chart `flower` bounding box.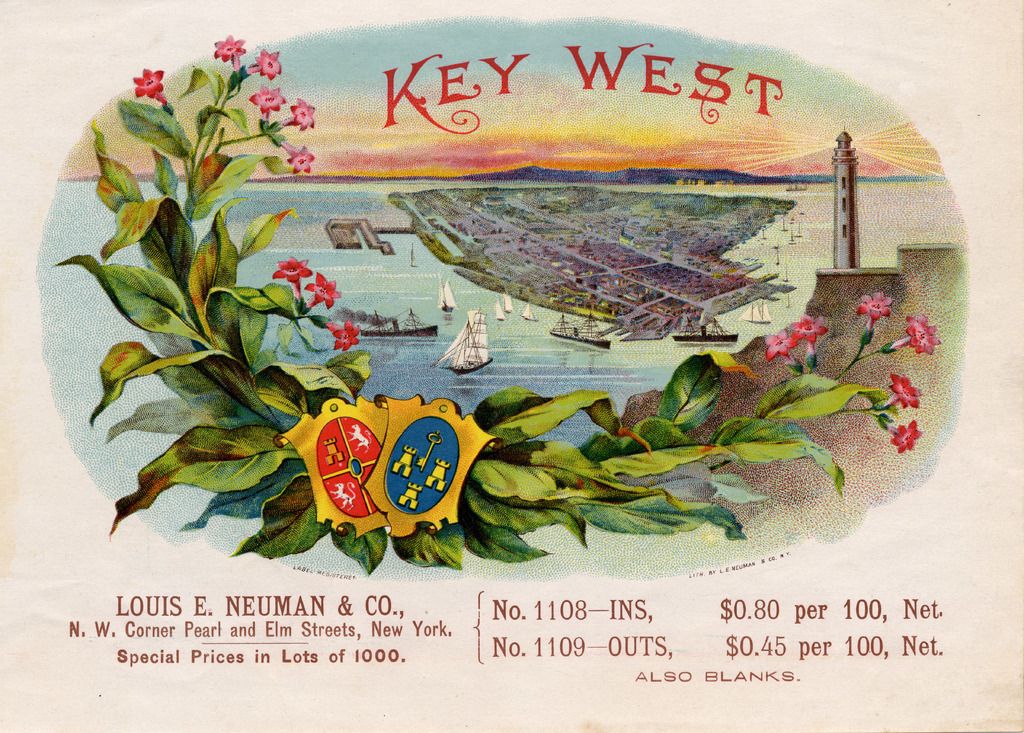
Charted: l=127, t=68, r=166, b=113.
